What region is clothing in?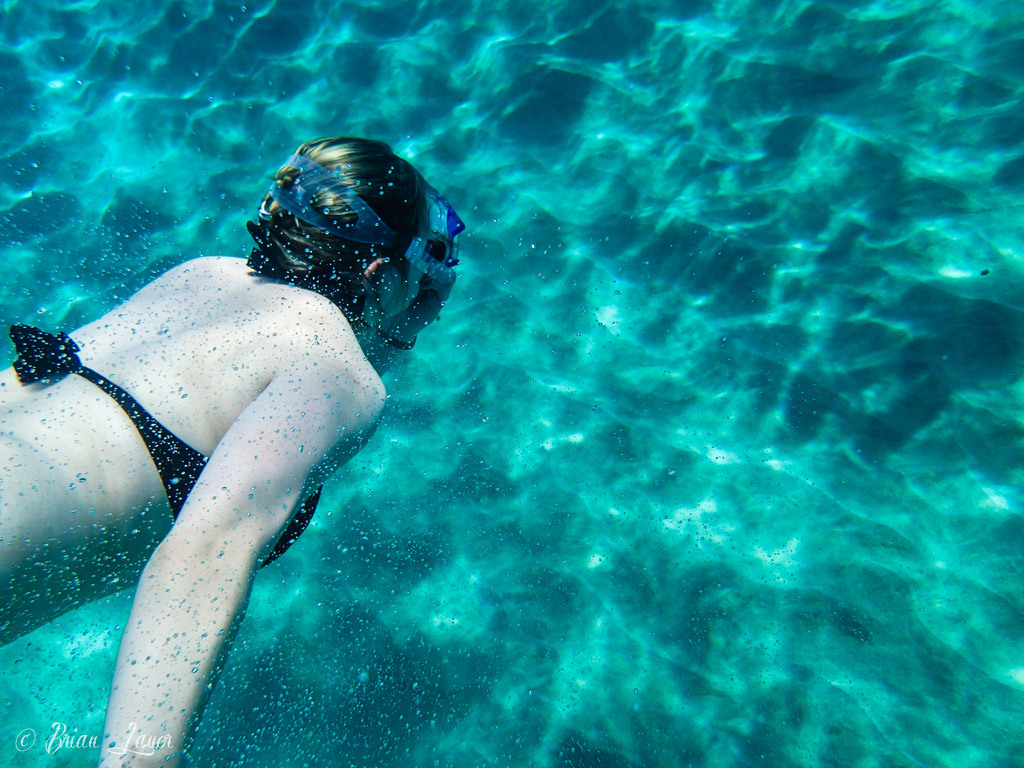
box(8, 324, 324, 568).
